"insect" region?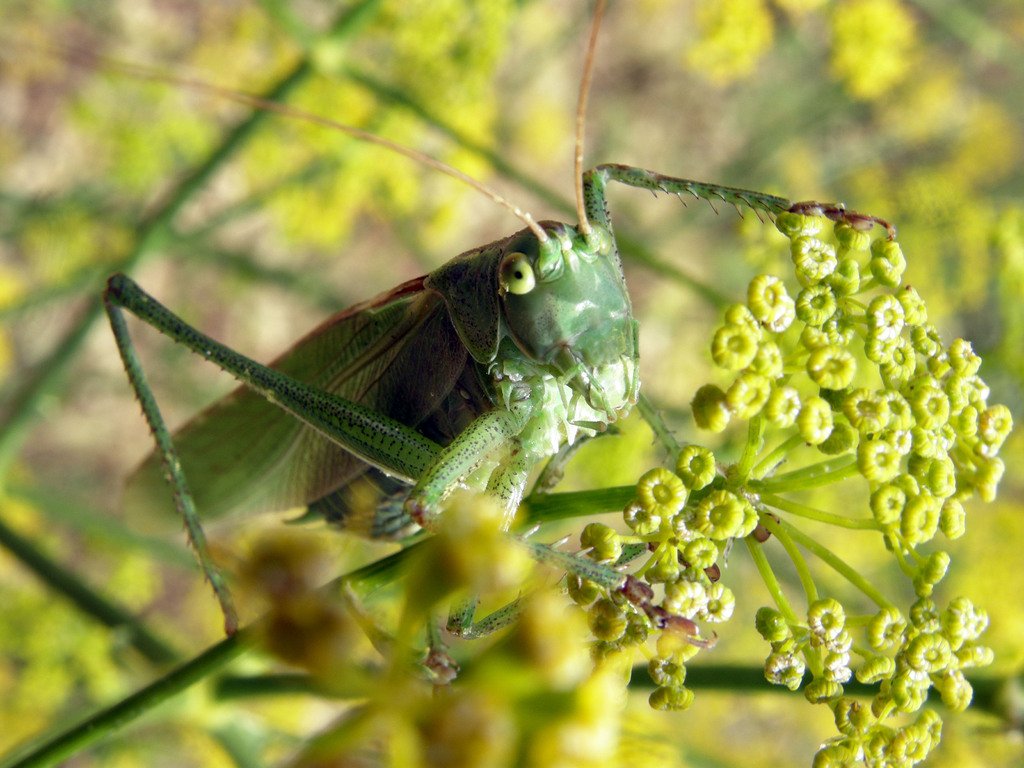
{"left": 18, "top": 0, "right": 896, "bottom": 693}
